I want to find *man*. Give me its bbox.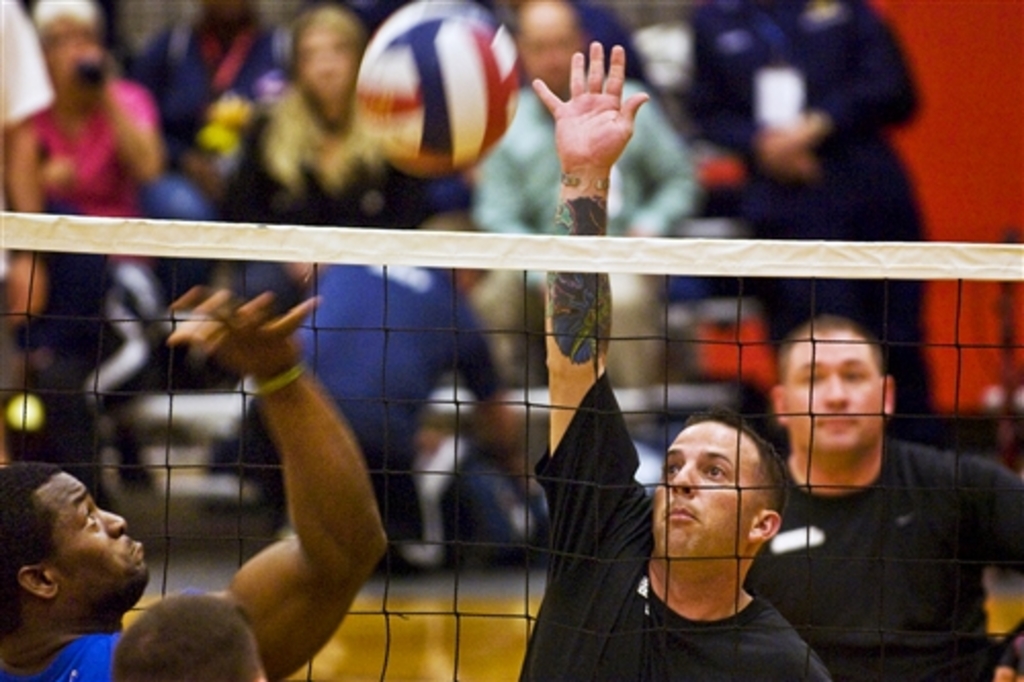
bbox=(0, 283, 383, 680).
